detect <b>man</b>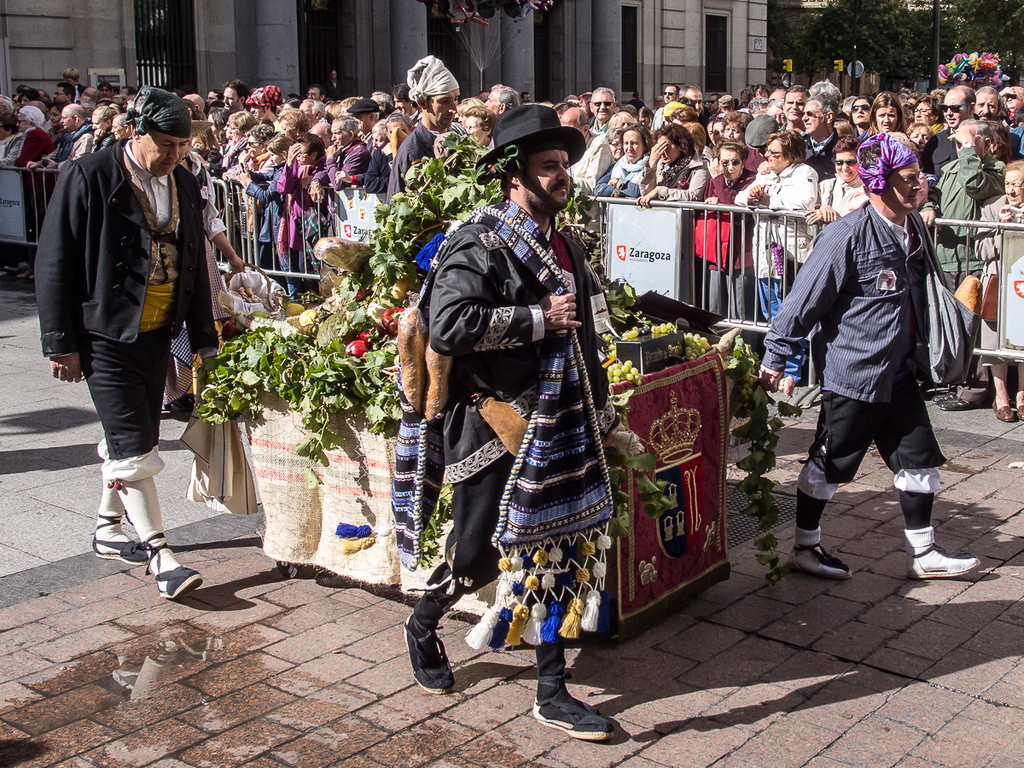
bbox=[923, 85, 981, 176]
